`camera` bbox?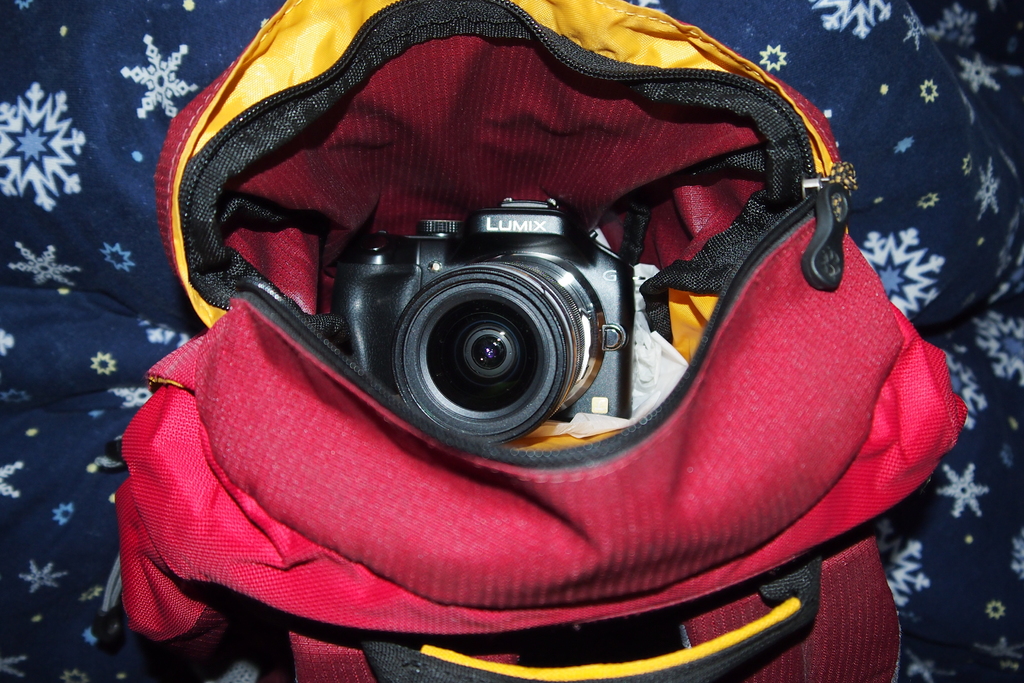
pyautogui.locateOnScreen(293, 186, 670, 468)
